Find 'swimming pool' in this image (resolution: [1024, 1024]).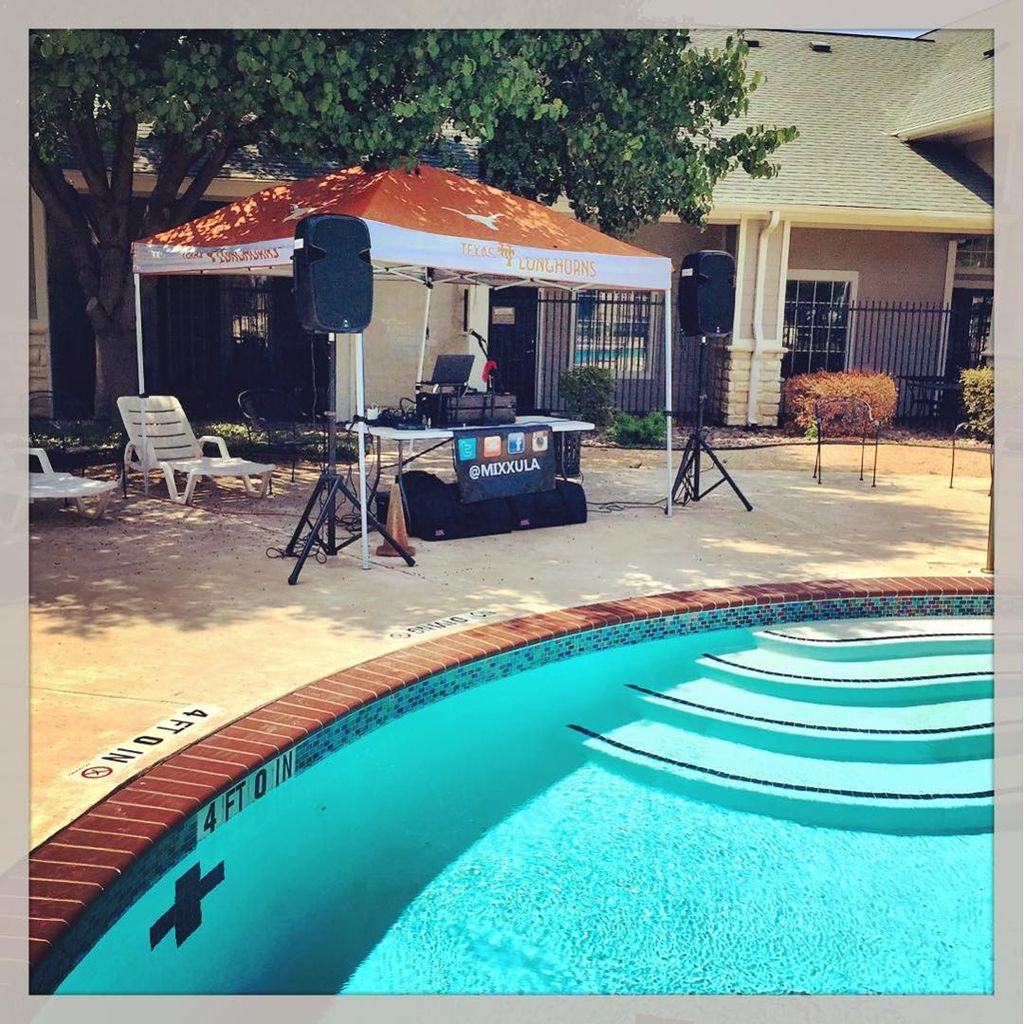
<region>0, 572, 990, 1001</region>.
